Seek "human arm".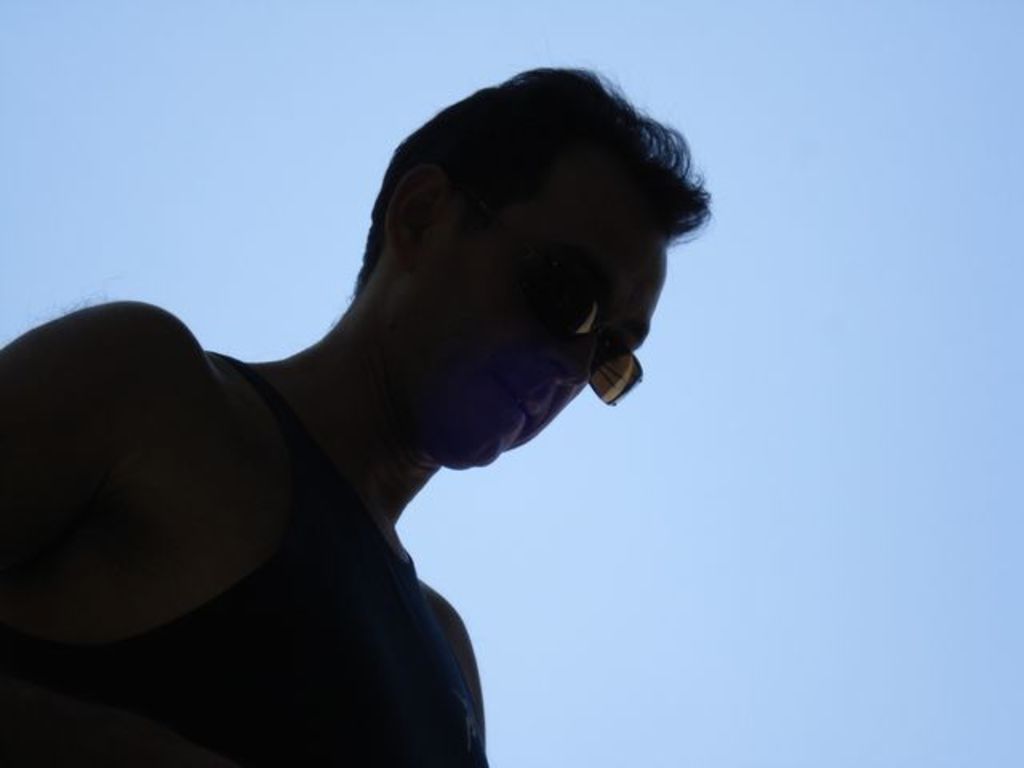
0:296:214:544.
